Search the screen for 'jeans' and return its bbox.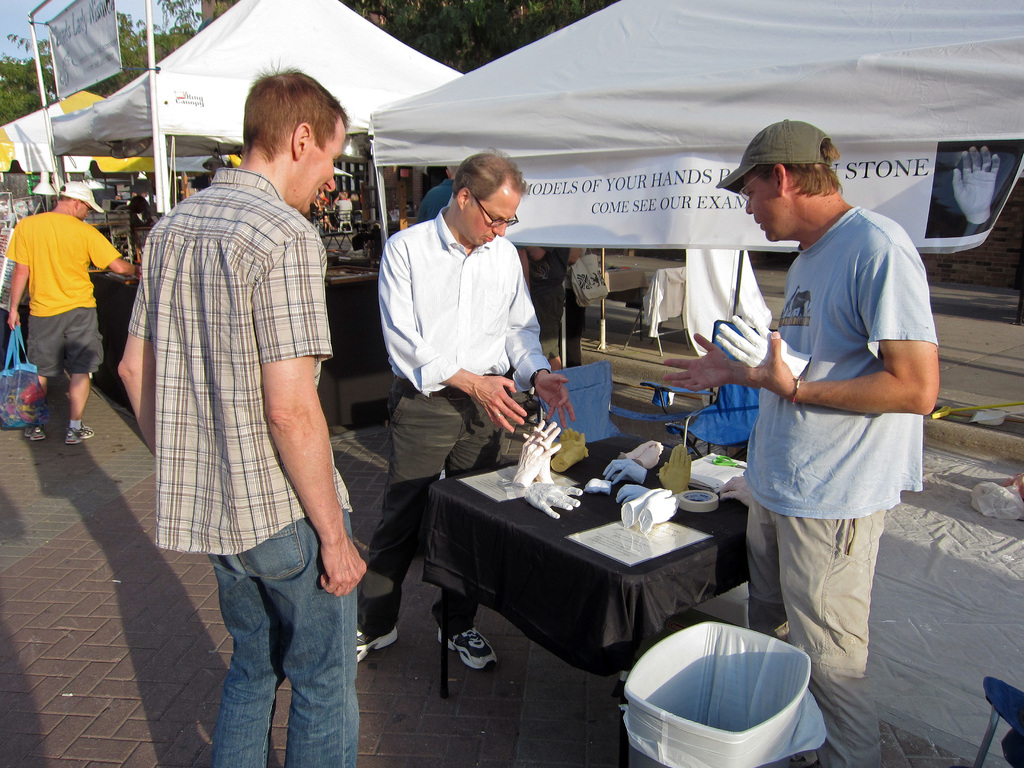
Found: [x1=198, y1=529, x2=358, y2=767].
